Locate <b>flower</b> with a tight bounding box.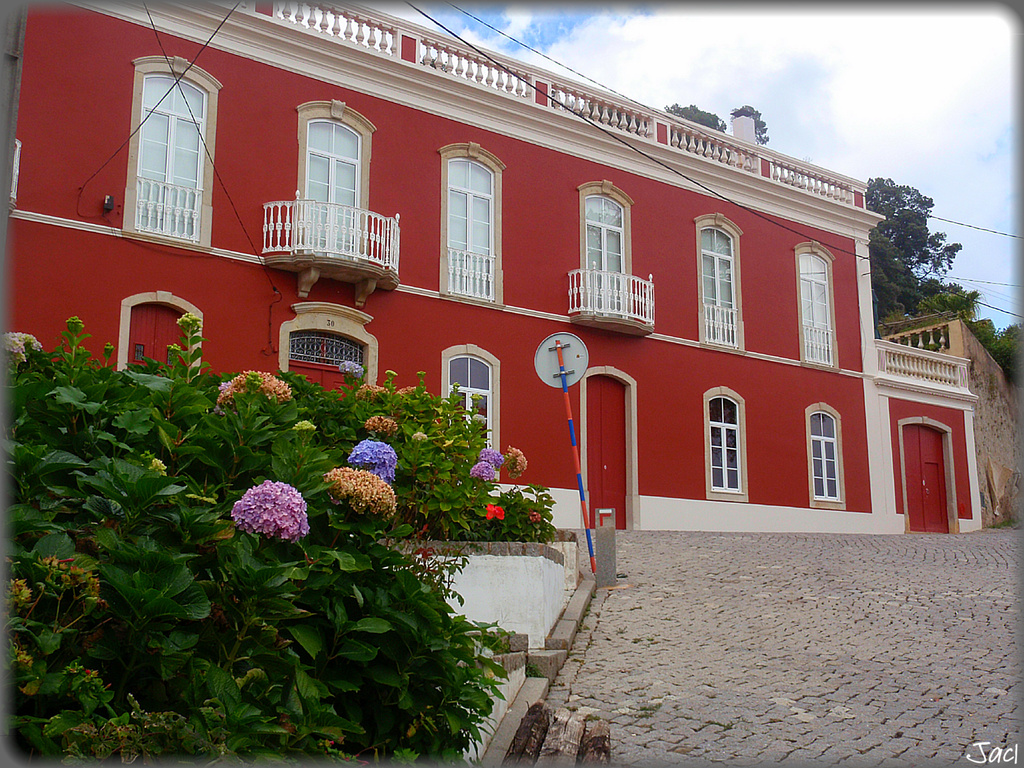
select_region(528, 509, 541, 524).
